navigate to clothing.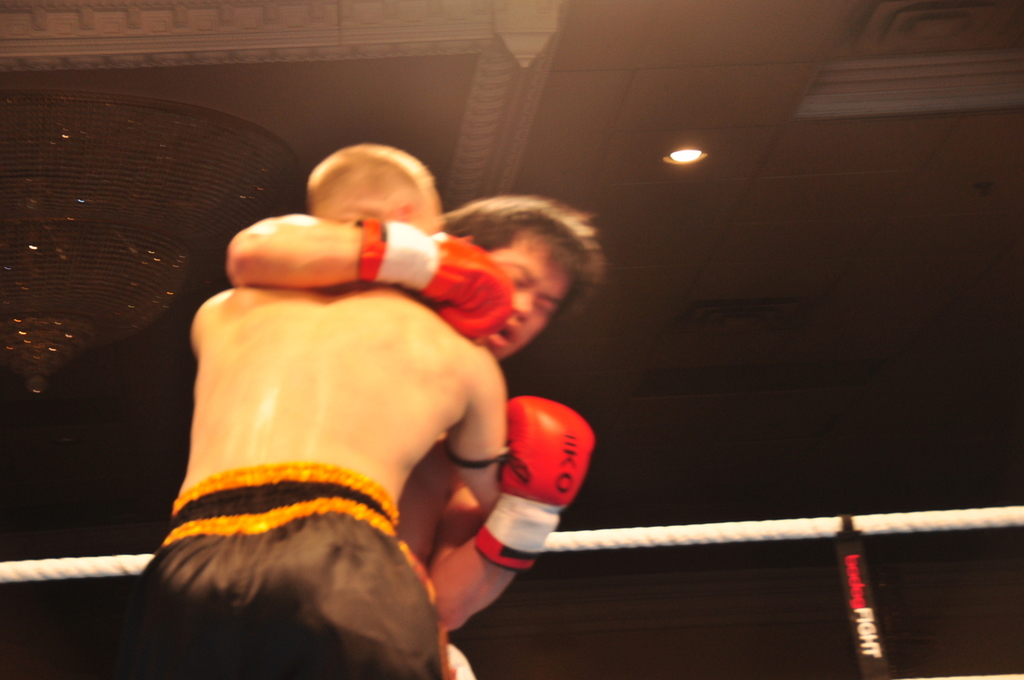
Navigation target: [136, 470, 444, 679].
